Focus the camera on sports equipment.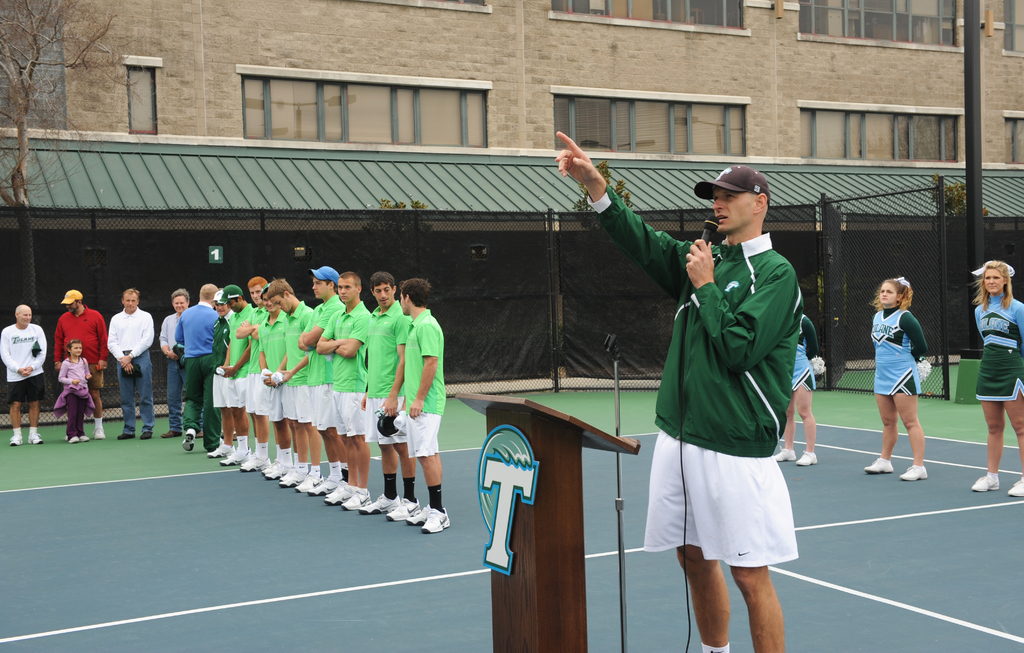
Focus region: (796, 444, 819, 466).
